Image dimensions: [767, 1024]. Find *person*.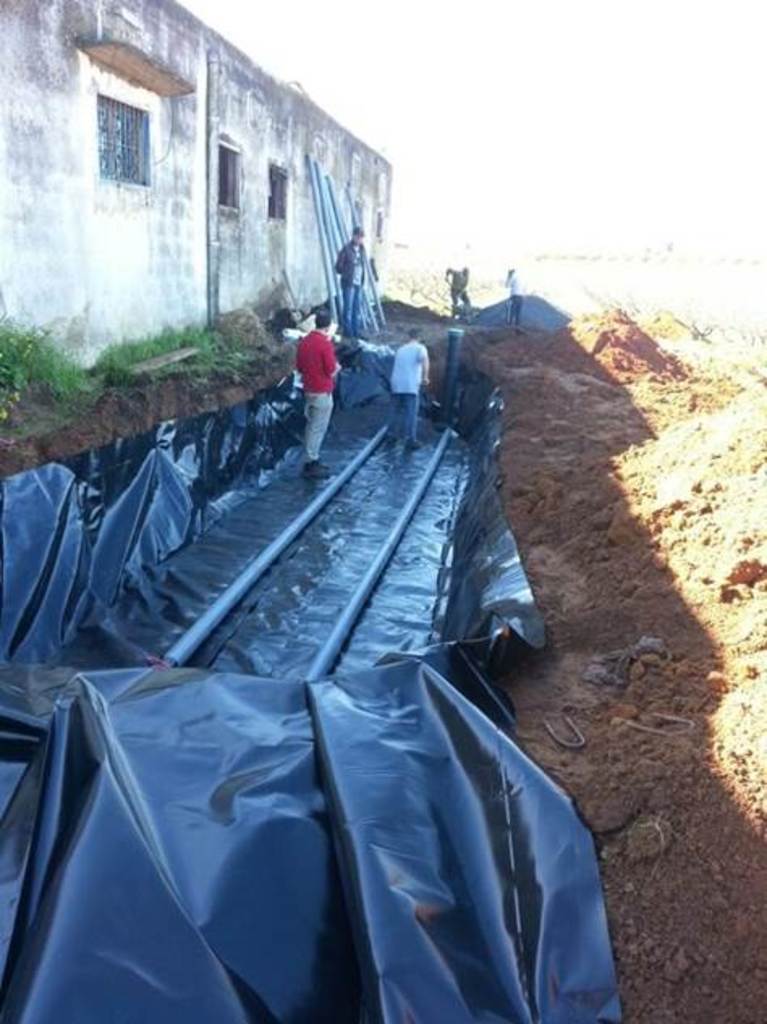
{"x1": 332, "y1": 226, "x2": 369, "y2": 338}.
